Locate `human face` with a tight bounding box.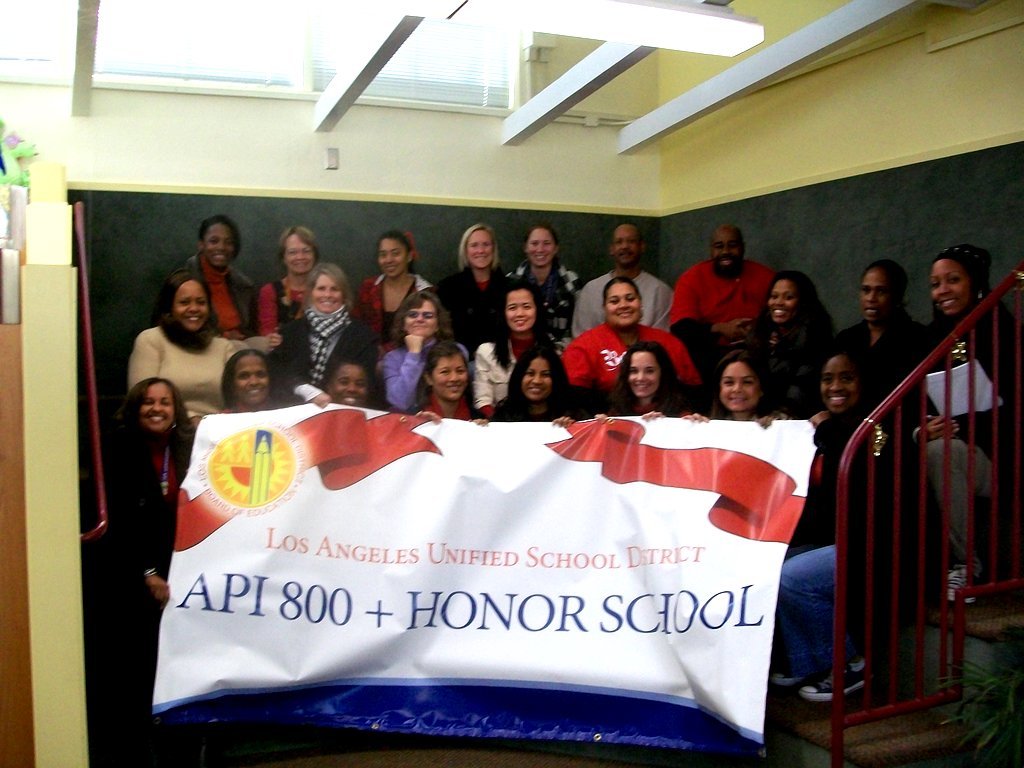
BBox(232, 354, 266, 406).
